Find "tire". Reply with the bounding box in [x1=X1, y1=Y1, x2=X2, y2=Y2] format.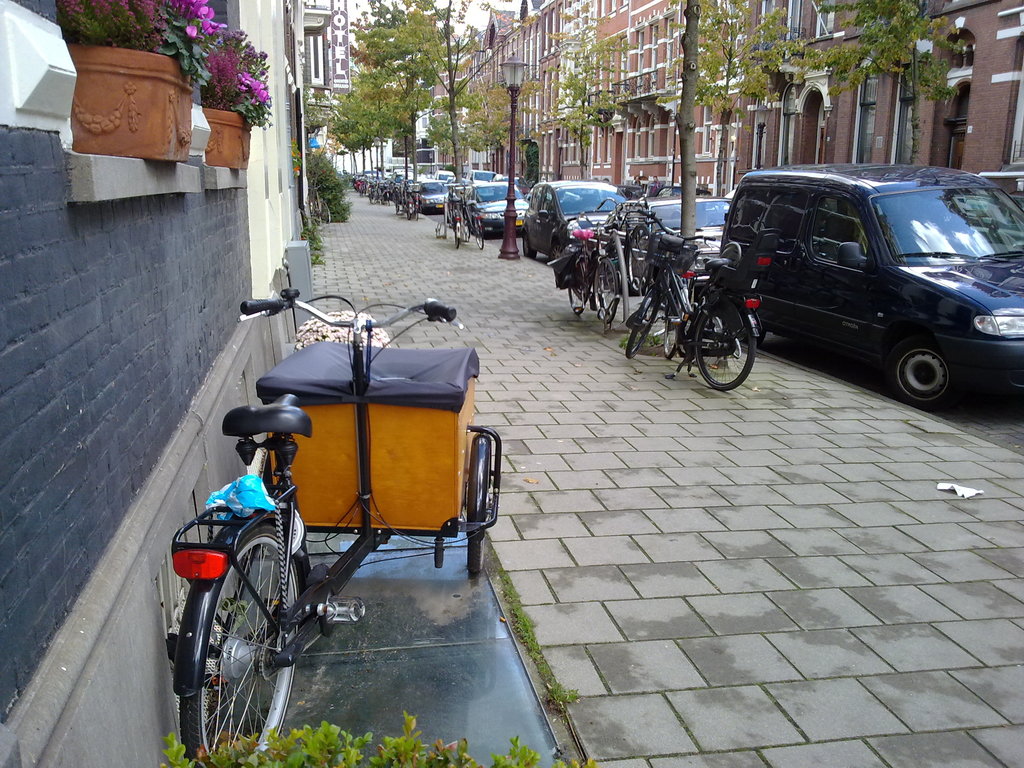
[x1=464, y1=487, x2=493, y2=576].
